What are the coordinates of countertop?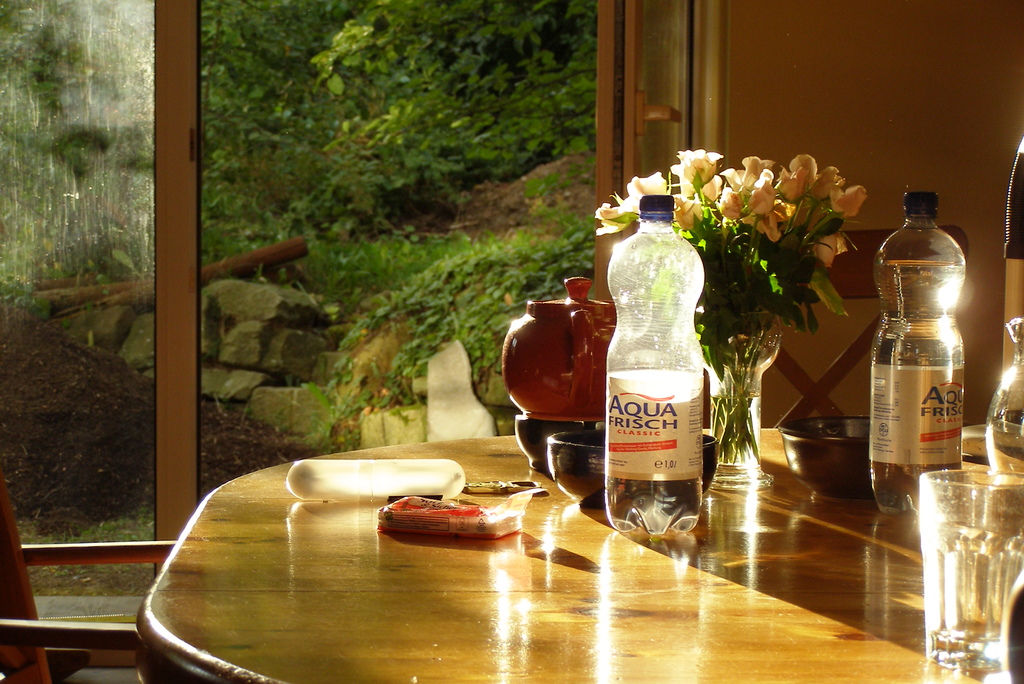
127:430:1023:683.
